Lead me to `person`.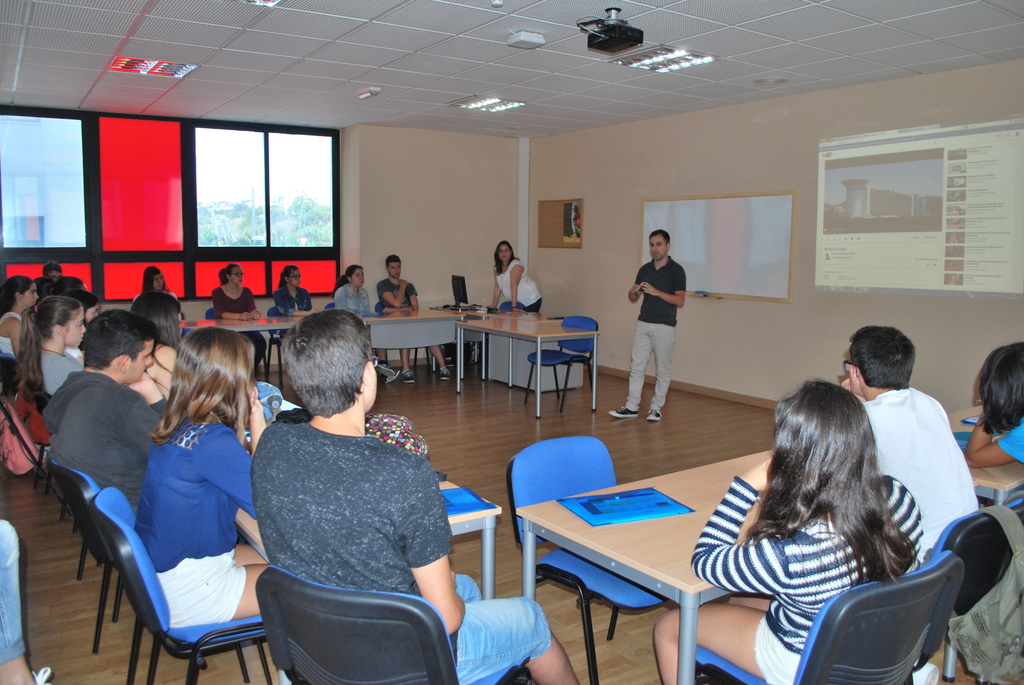
Lead to pyautogui.locateOnScreen(213, 262, 269, 370).
